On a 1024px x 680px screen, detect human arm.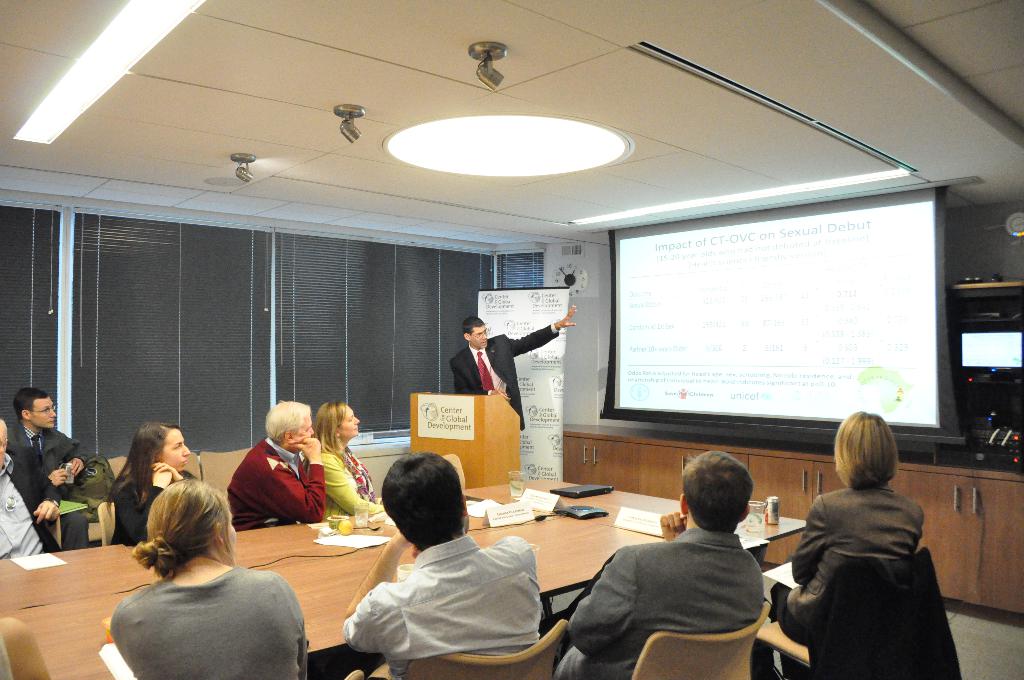
(27,494,61,528).
